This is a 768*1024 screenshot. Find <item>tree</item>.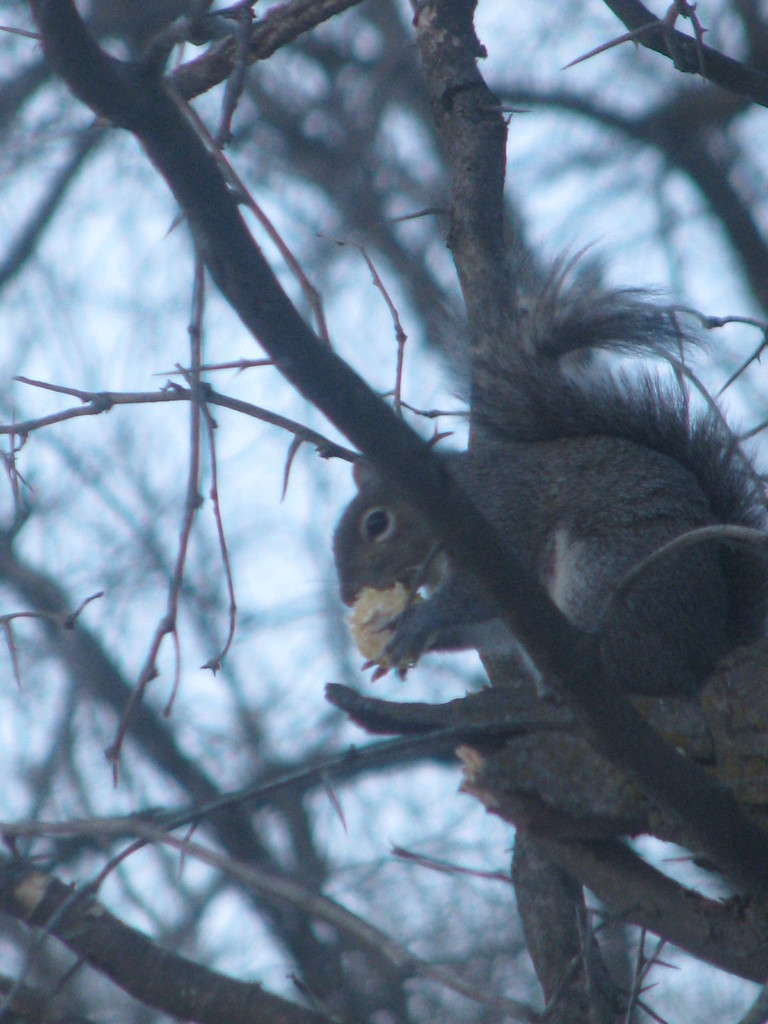
Bounding box: box(0, 0, 767, 1023).
